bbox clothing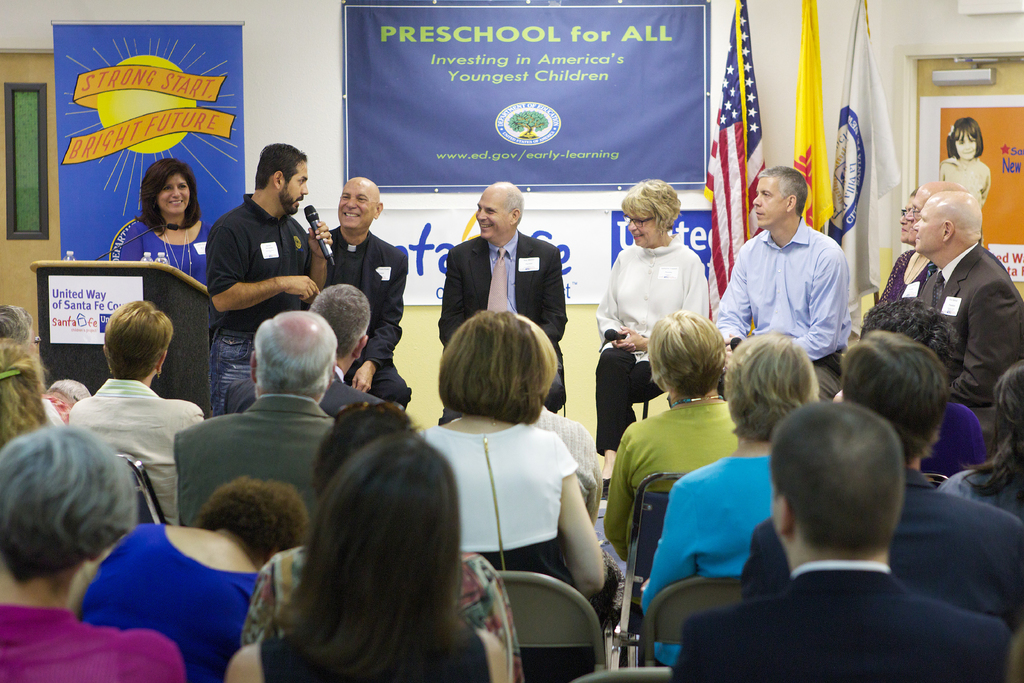
l=122, t=220, r=209, b=281
